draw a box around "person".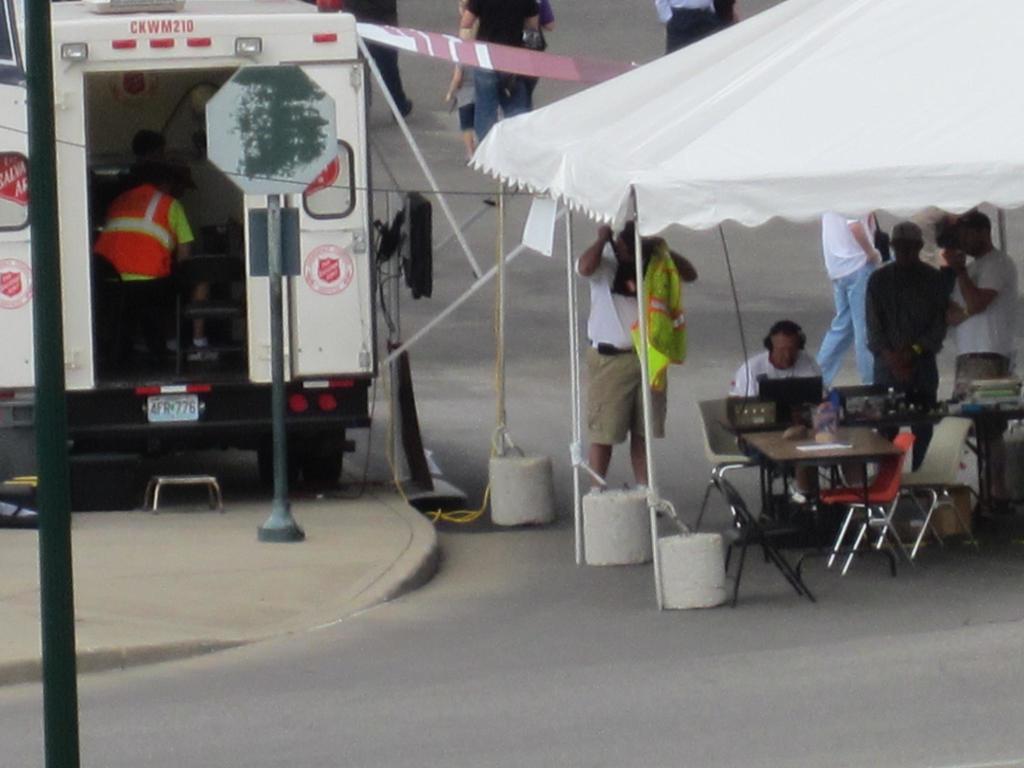
select_region(867, 221, 958, 475).
